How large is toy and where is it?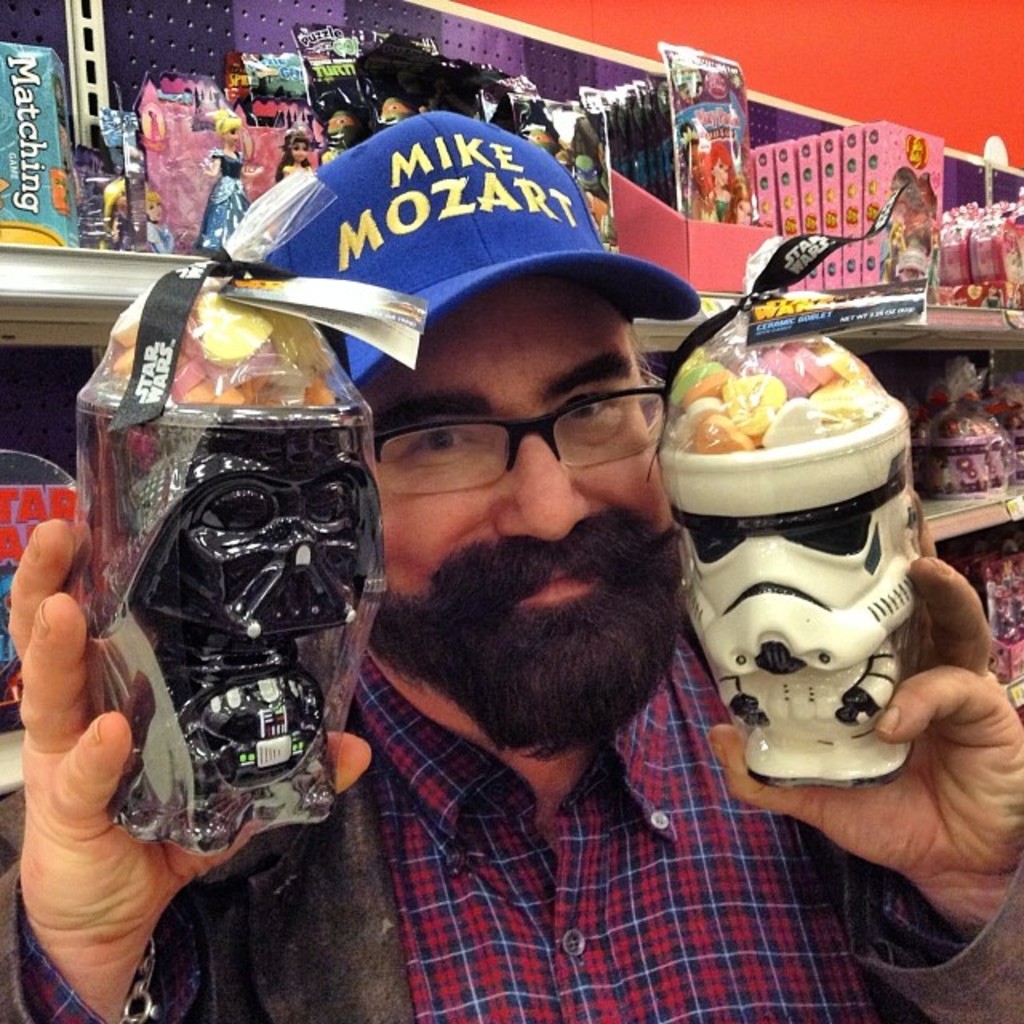
Bounding box: bbox=(78, 262, 386, 858).
